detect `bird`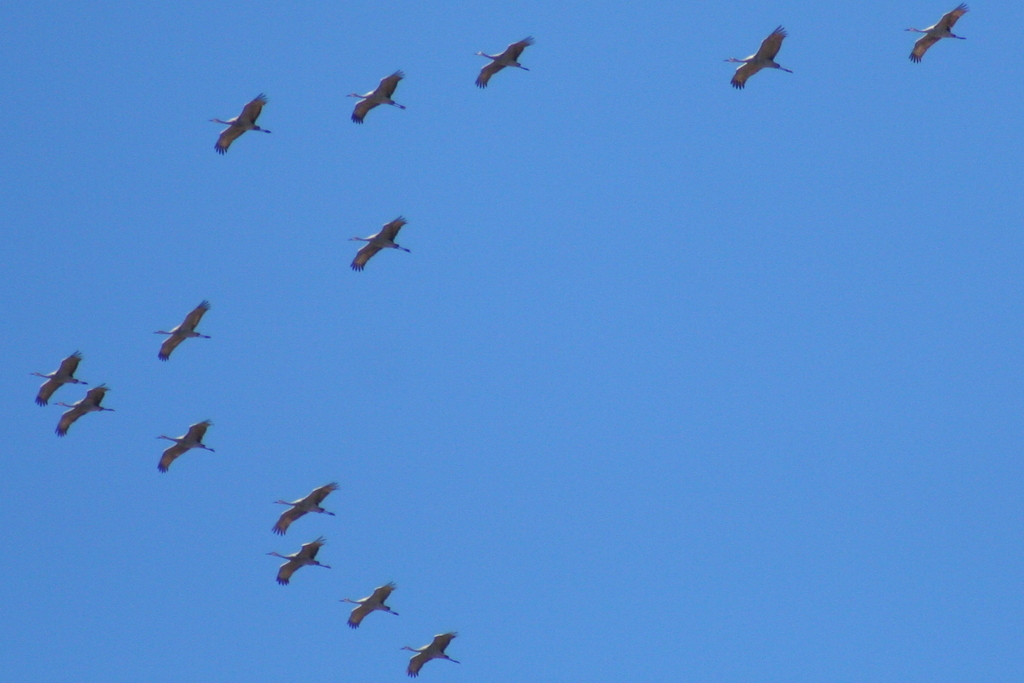
l=260, t=530, r=352, b=588
